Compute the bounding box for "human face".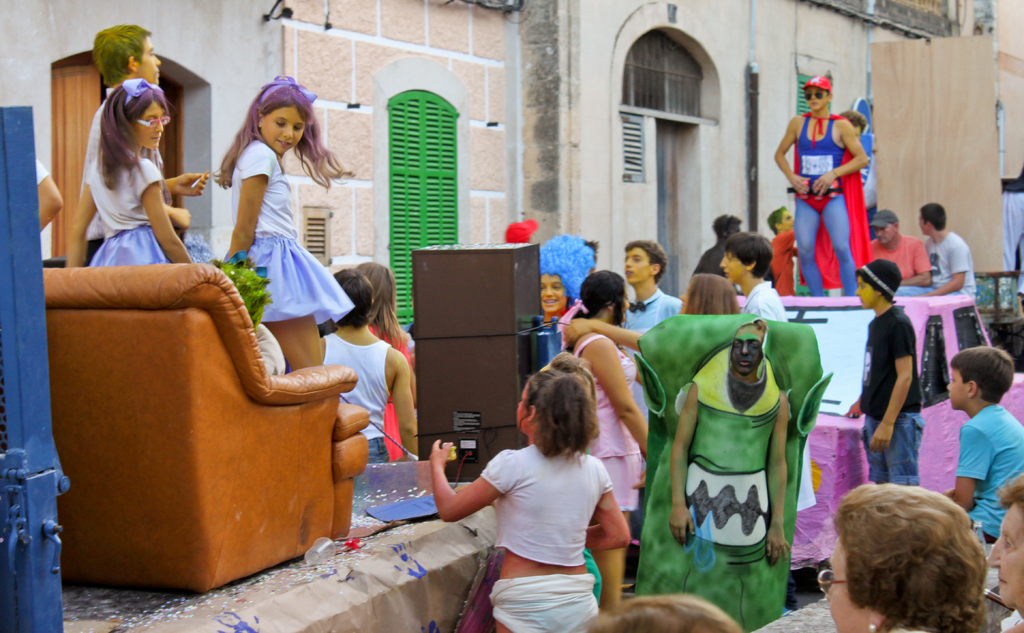
x1=730, y1=337, x2=762, y2=377.
